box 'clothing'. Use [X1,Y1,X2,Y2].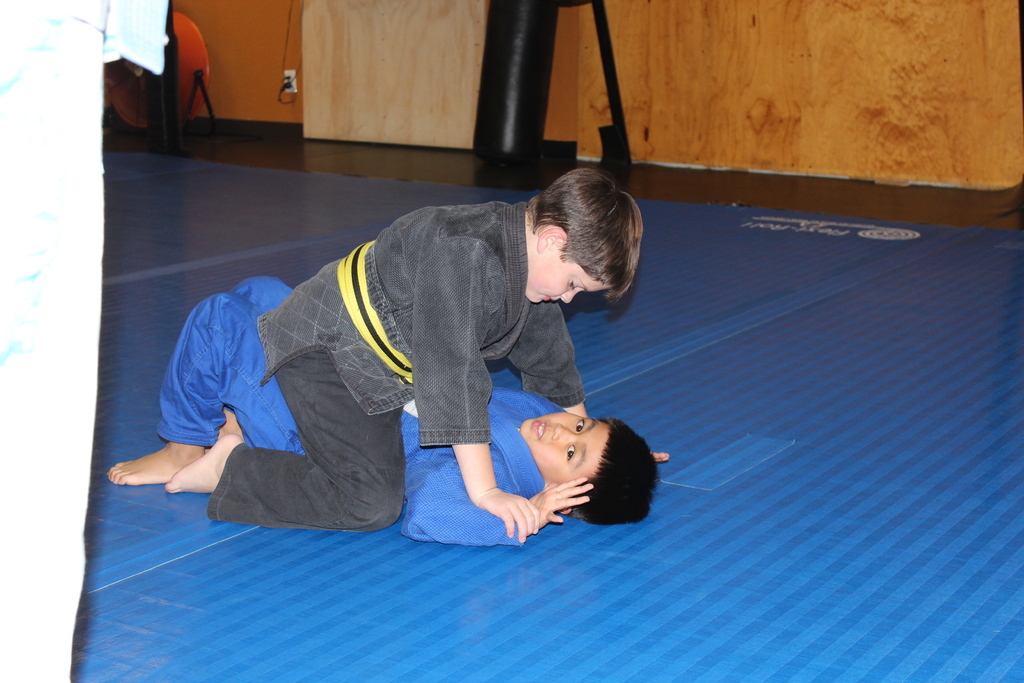
[152,272,573,565].
